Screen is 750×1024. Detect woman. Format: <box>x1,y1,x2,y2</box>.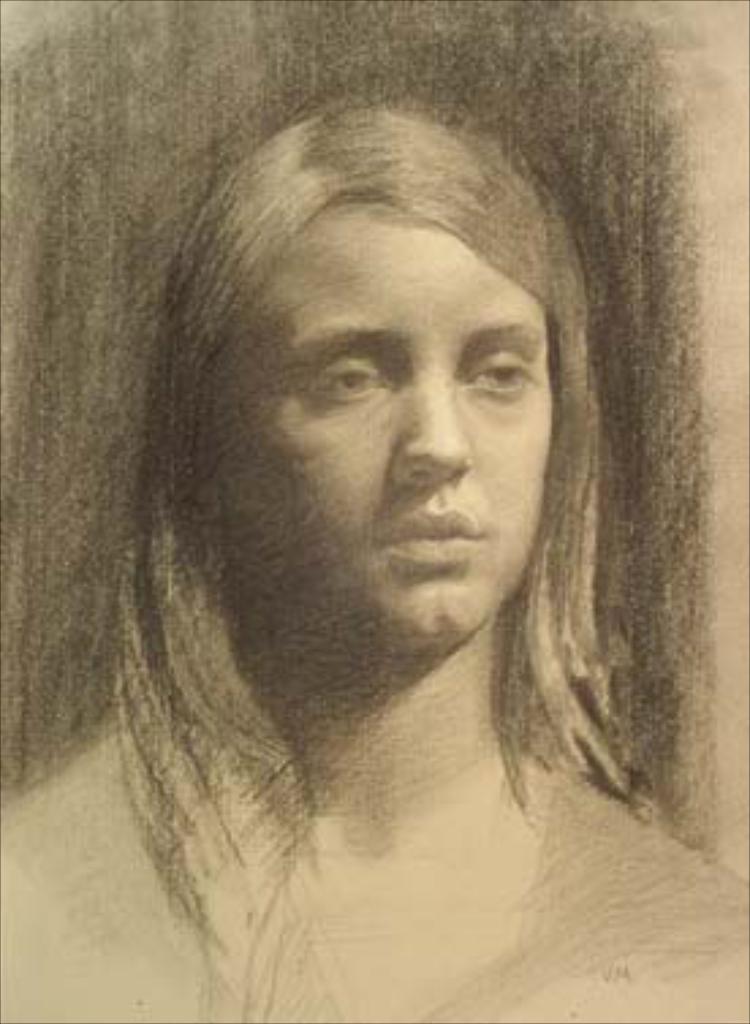
<box>0,103,747,1021</box>.
